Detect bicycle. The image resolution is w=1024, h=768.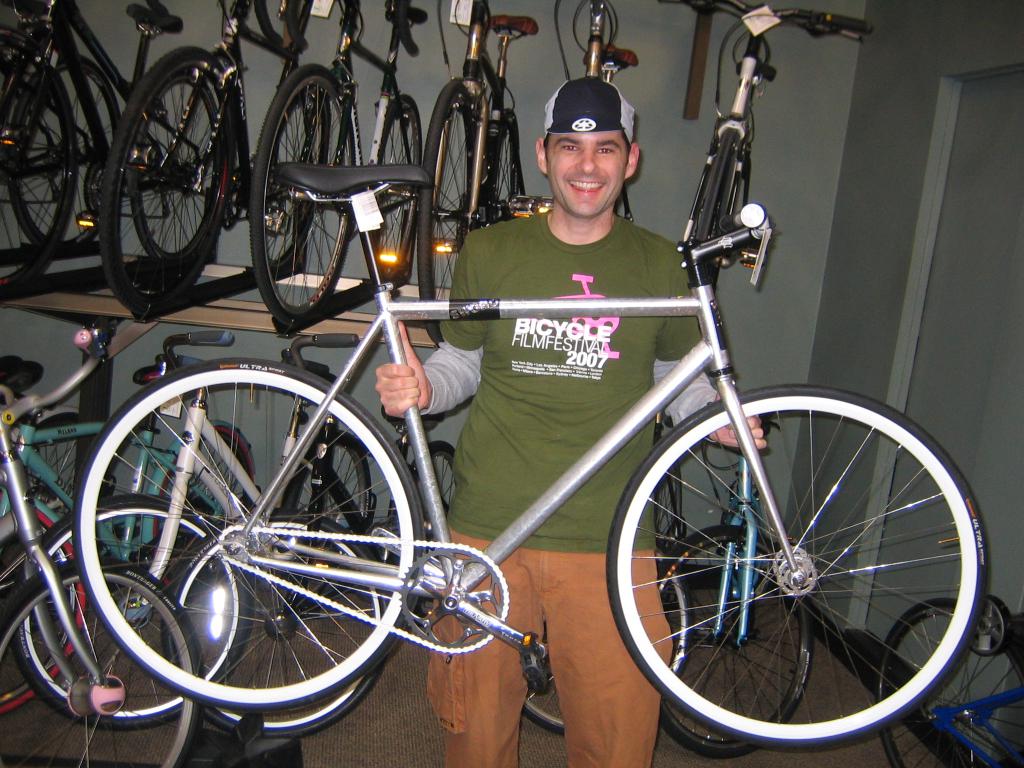
[0,0,201,259].
